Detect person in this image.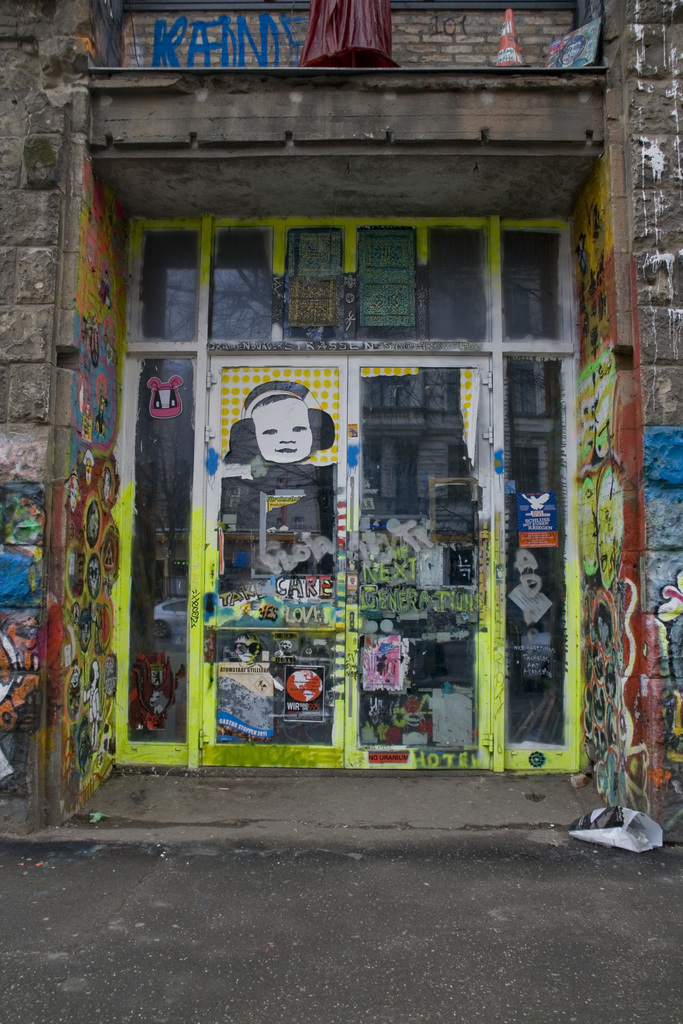
Detection: crop(221, 382, 336, 483).
